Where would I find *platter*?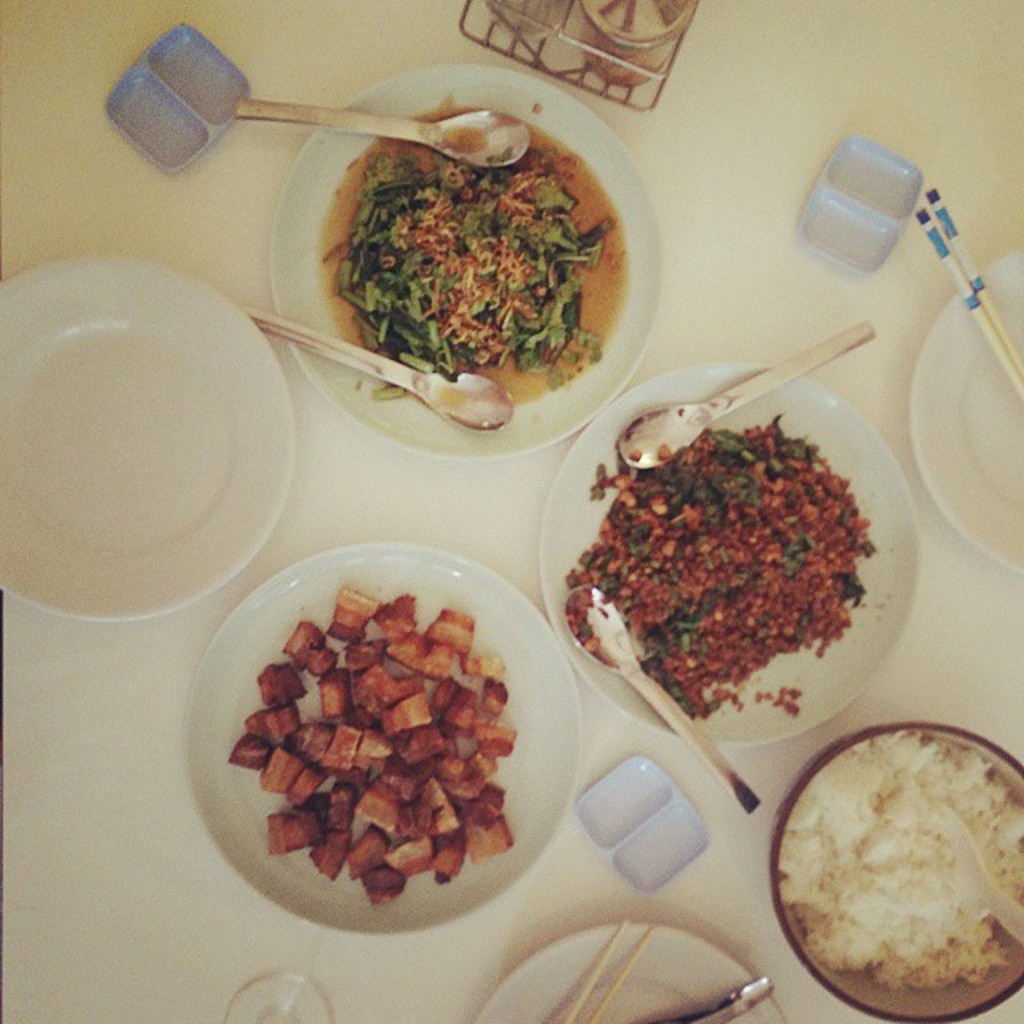
At select_region(262, 59, 669, 456).
